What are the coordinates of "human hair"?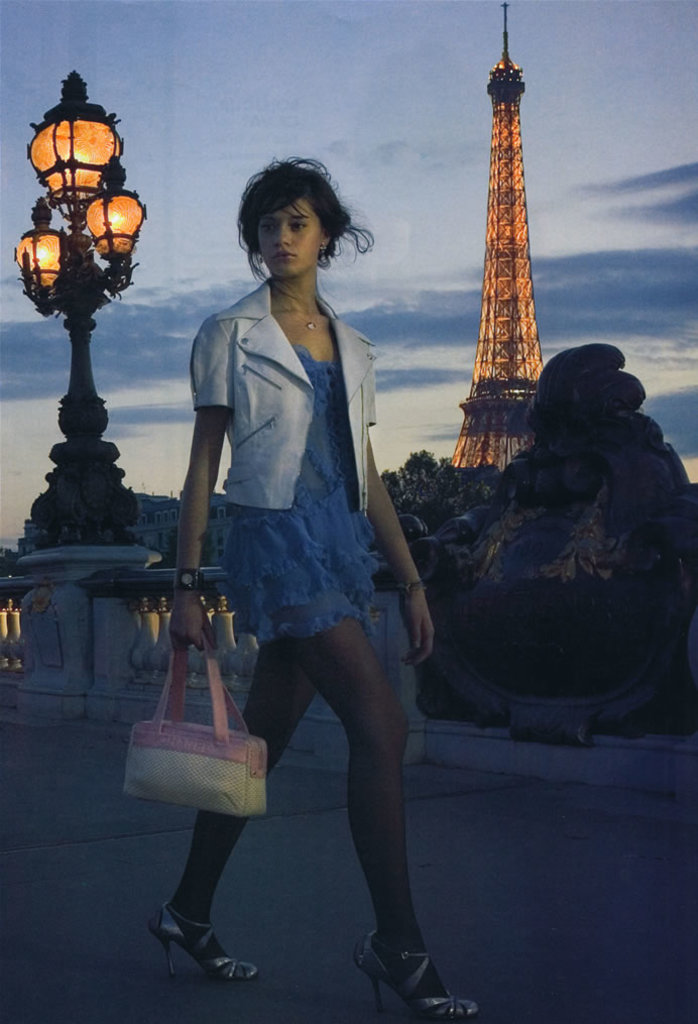
216,157,366,290.
